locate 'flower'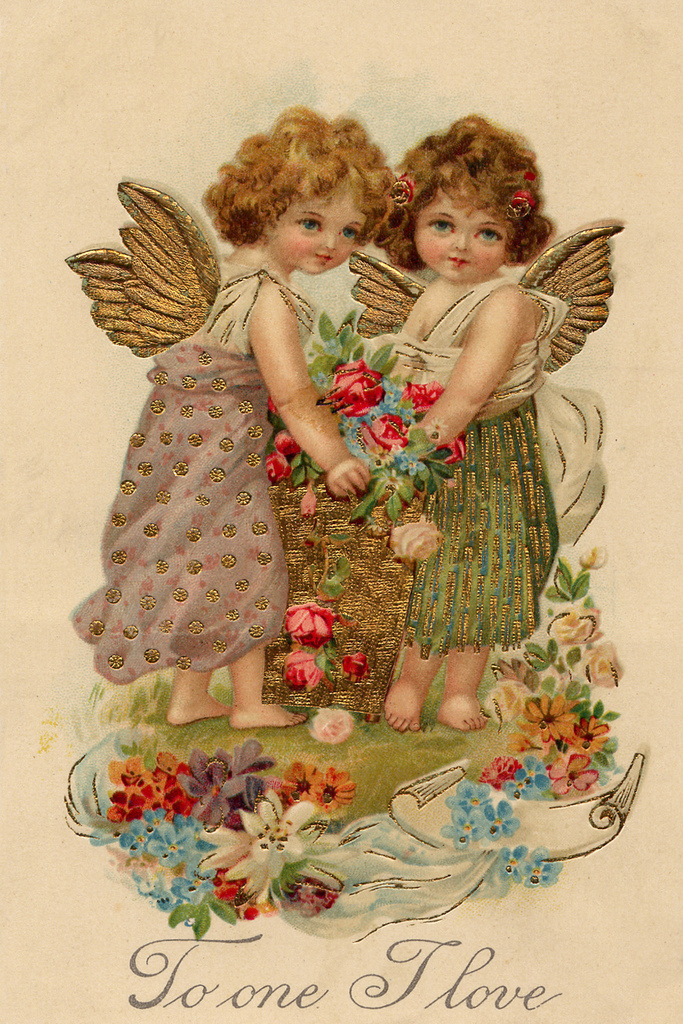
375/452/393/462
